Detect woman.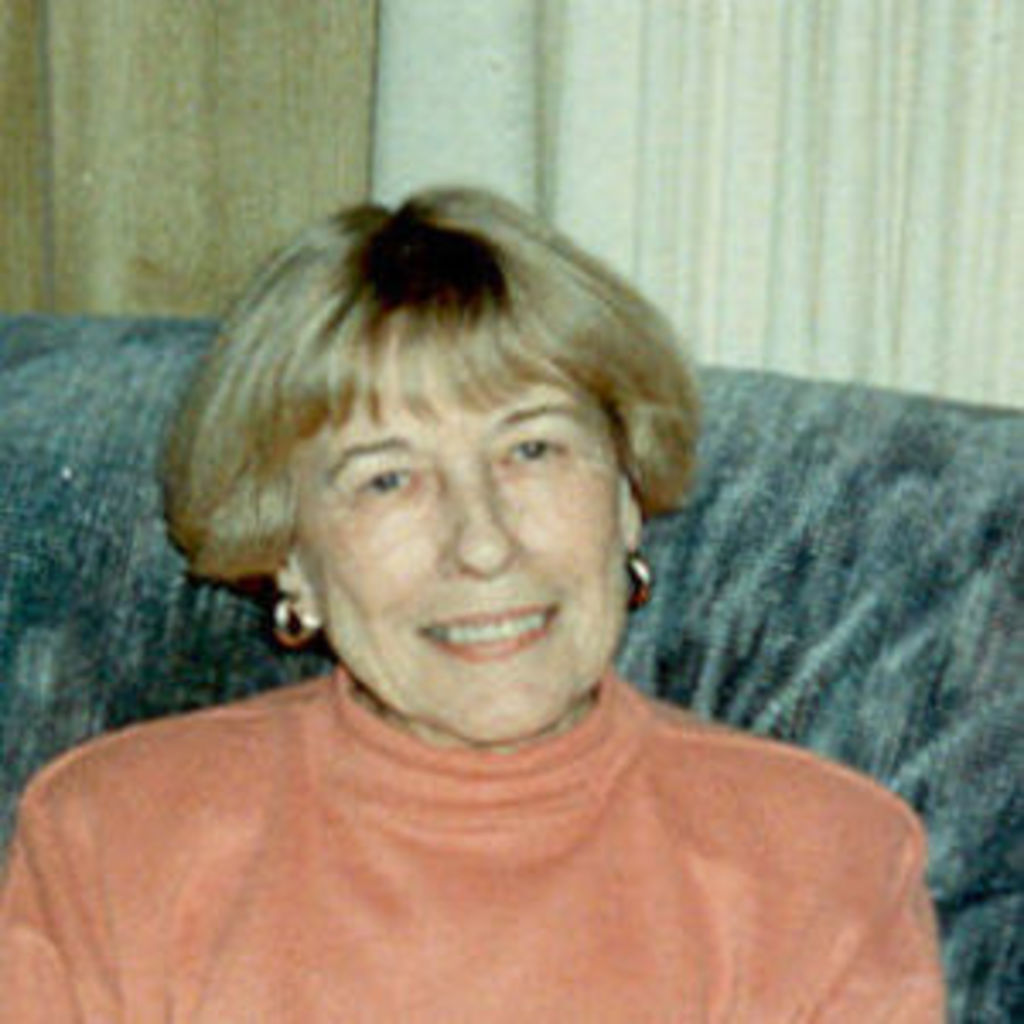
Detected at 0,126,990,1023.
